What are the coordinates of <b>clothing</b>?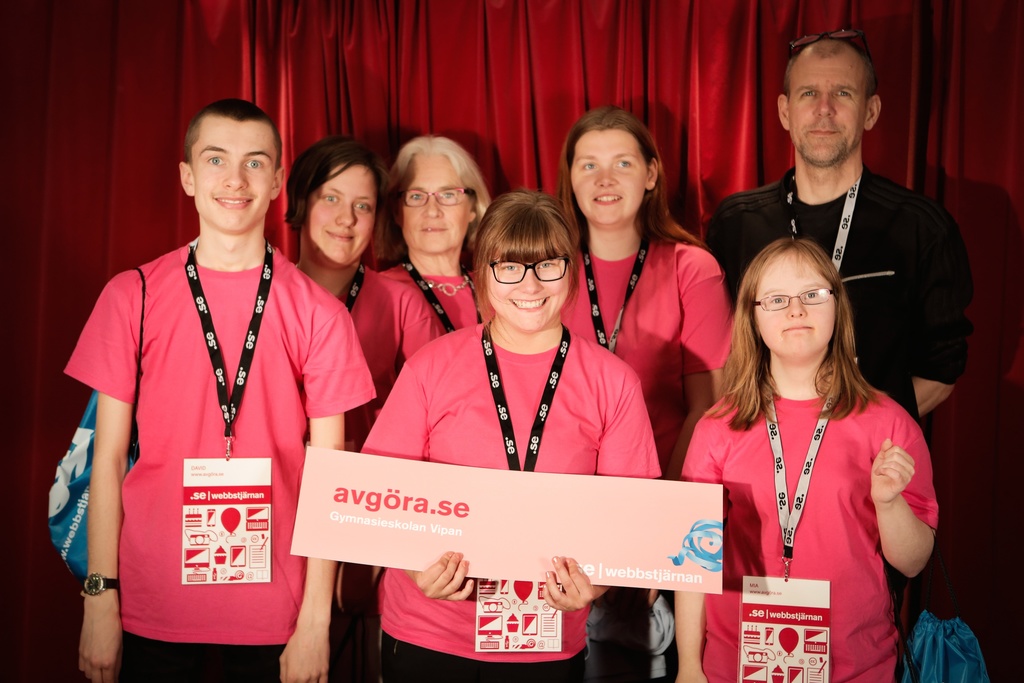
locate(389, 266, 490, 331).
